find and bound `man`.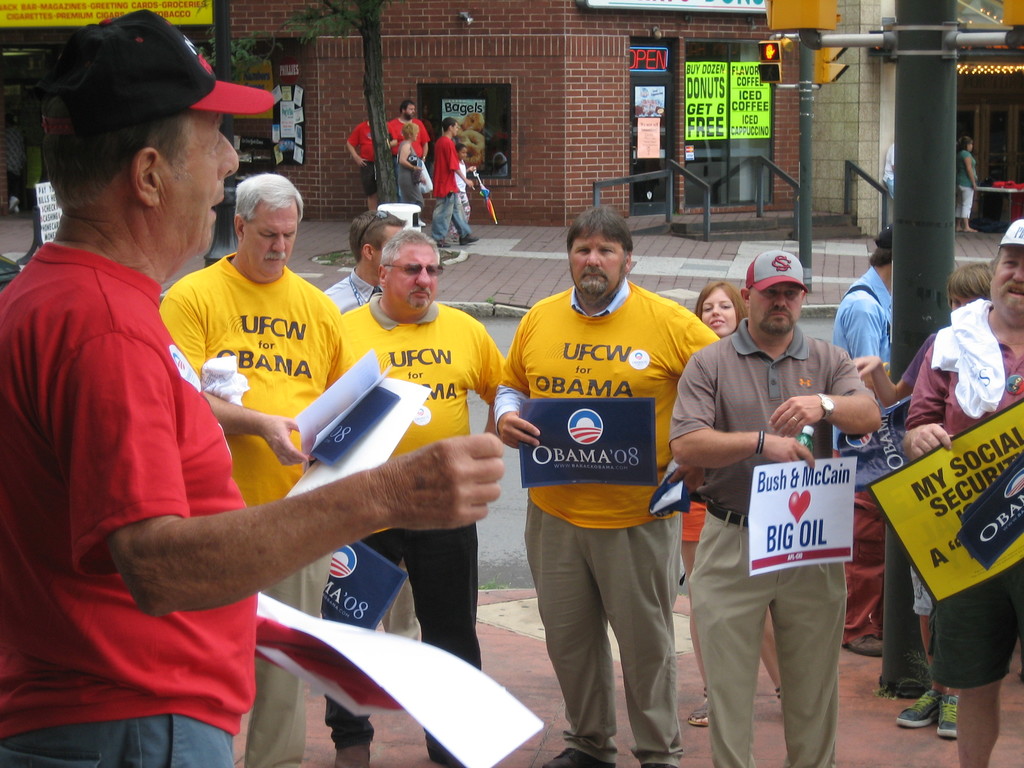
Bound: [905,213,1023,767].
